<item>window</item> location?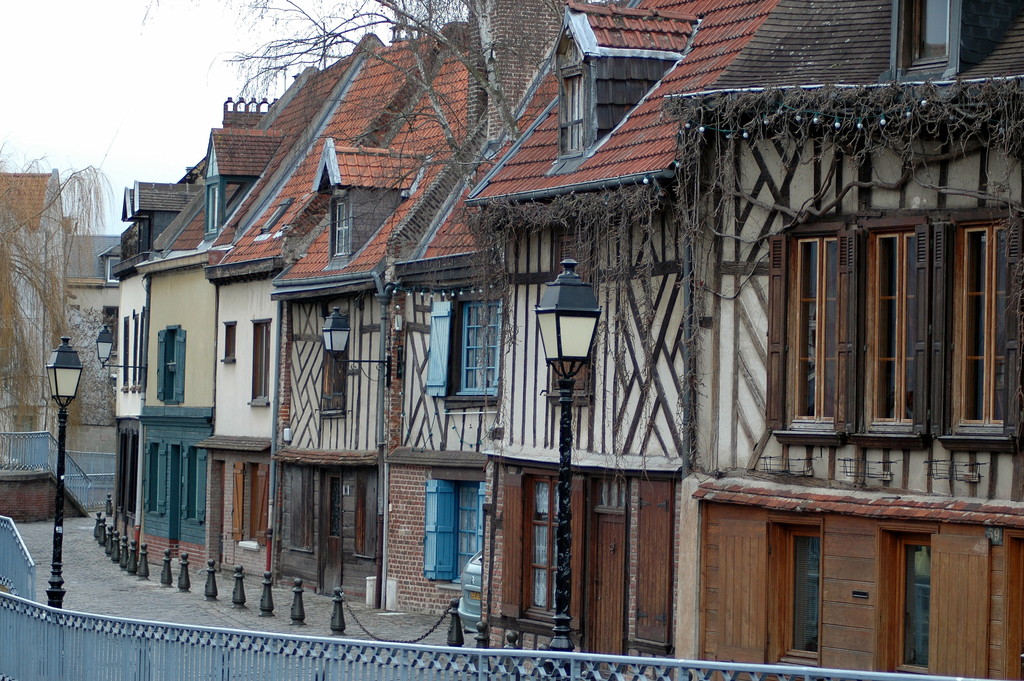
[234,468,280,549]
